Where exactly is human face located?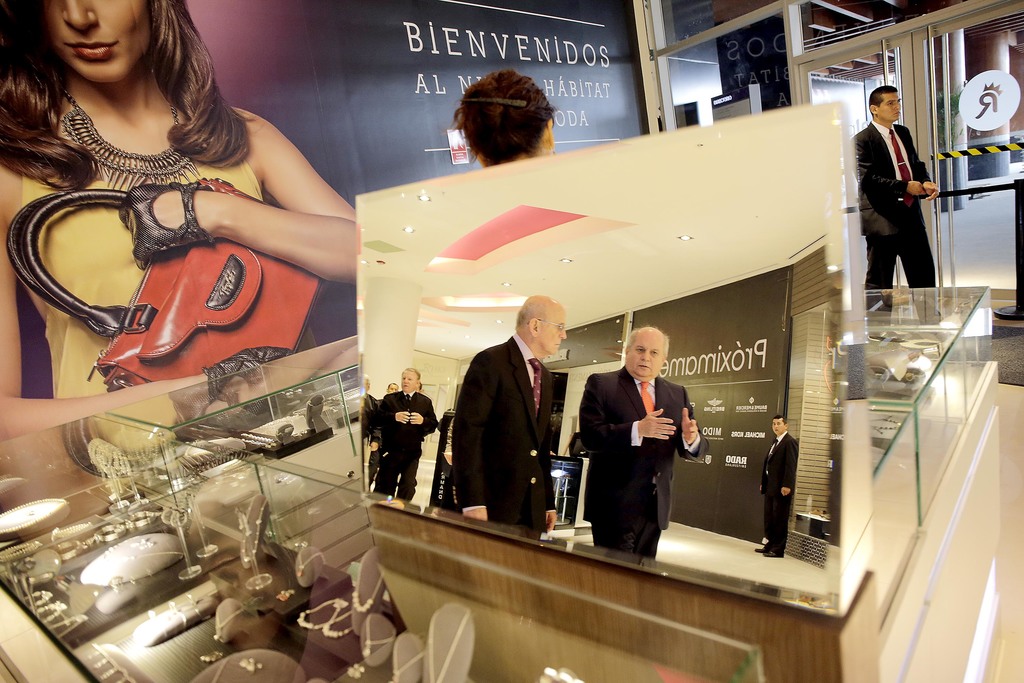
Its bounding box is (880, 93, 902, 123).
